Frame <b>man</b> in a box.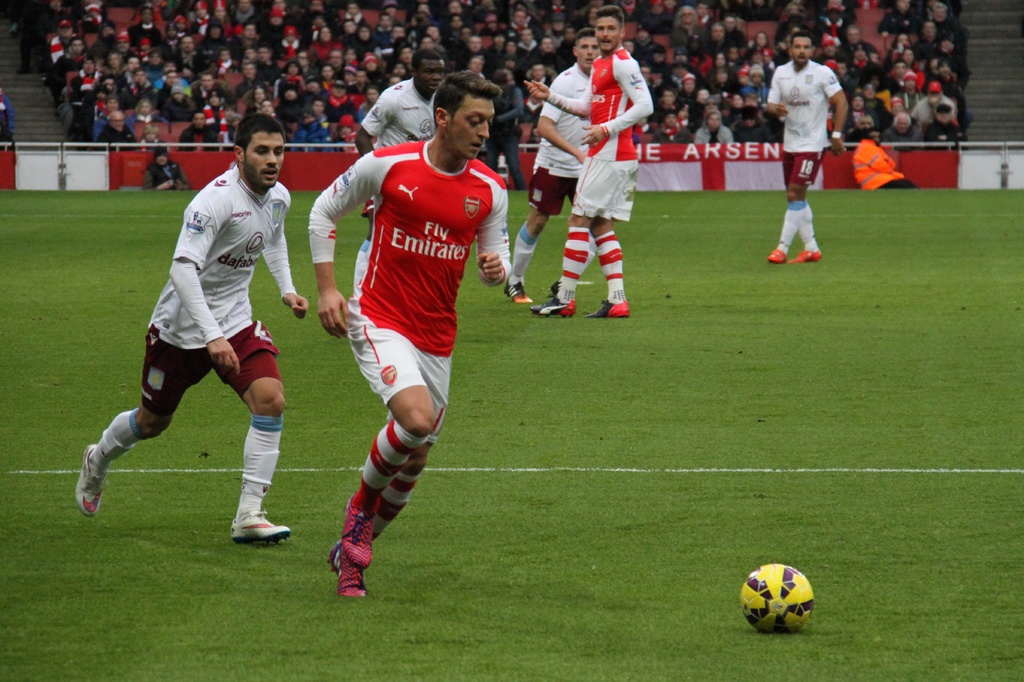
Rect(509, 8, 673, 317).
